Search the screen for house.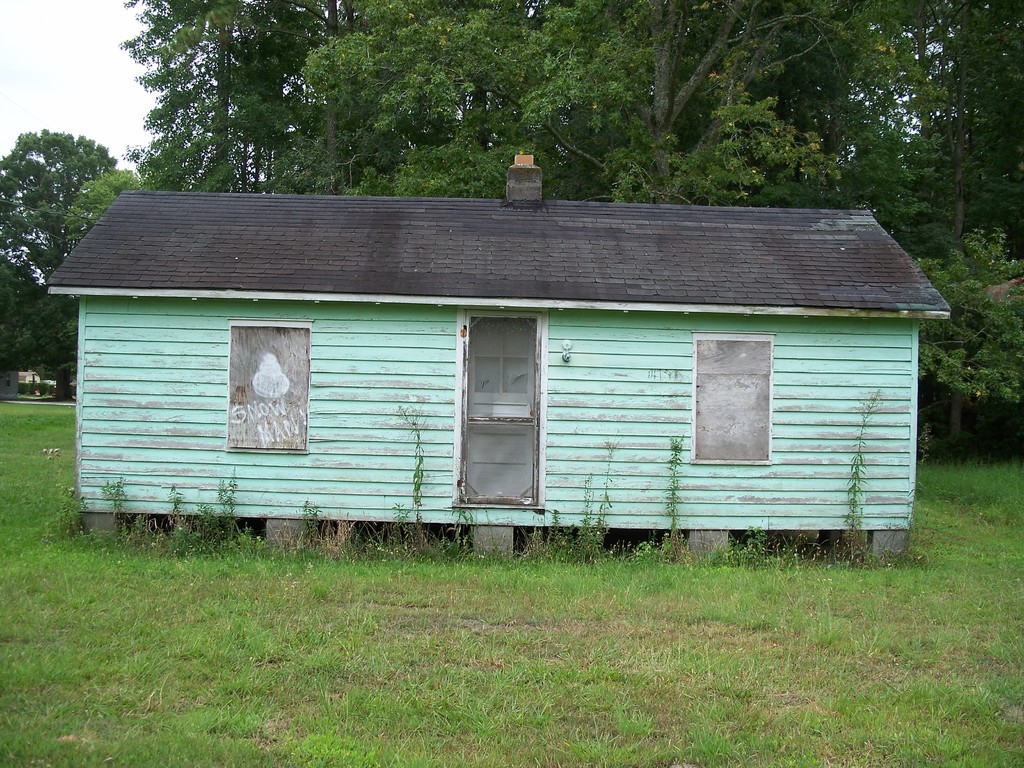
Found at box(98, 150, 961, 562).
